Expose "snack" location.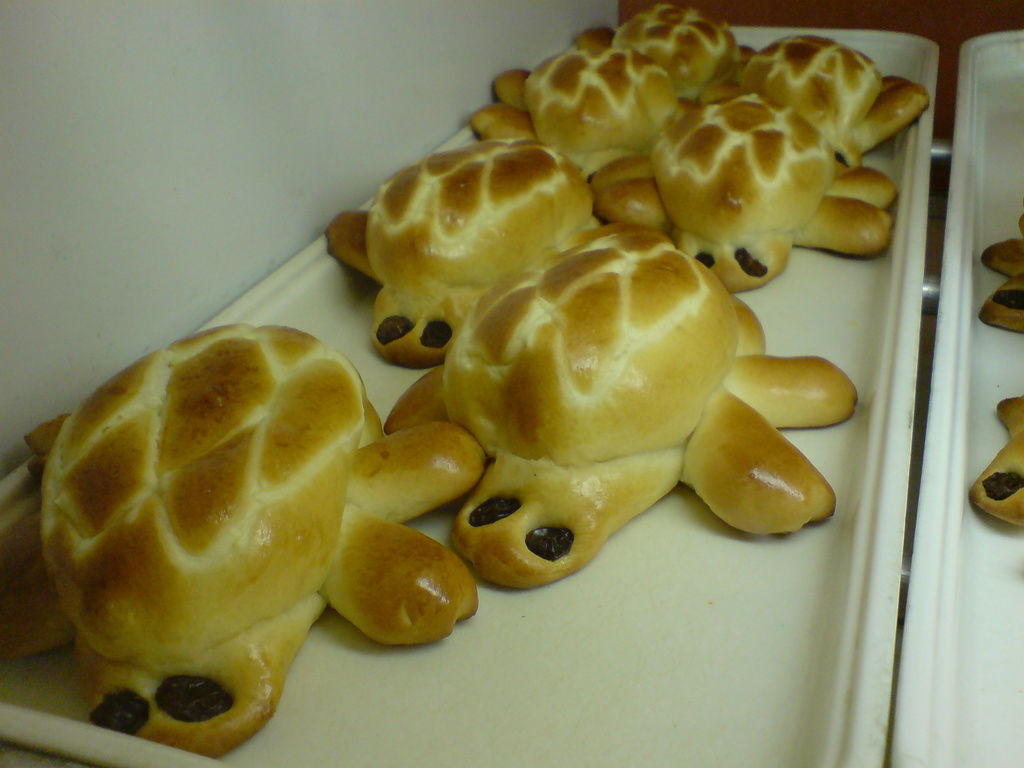
Exposed at pyautogui.locateOnScreen(969, 399, 1023, 534).
